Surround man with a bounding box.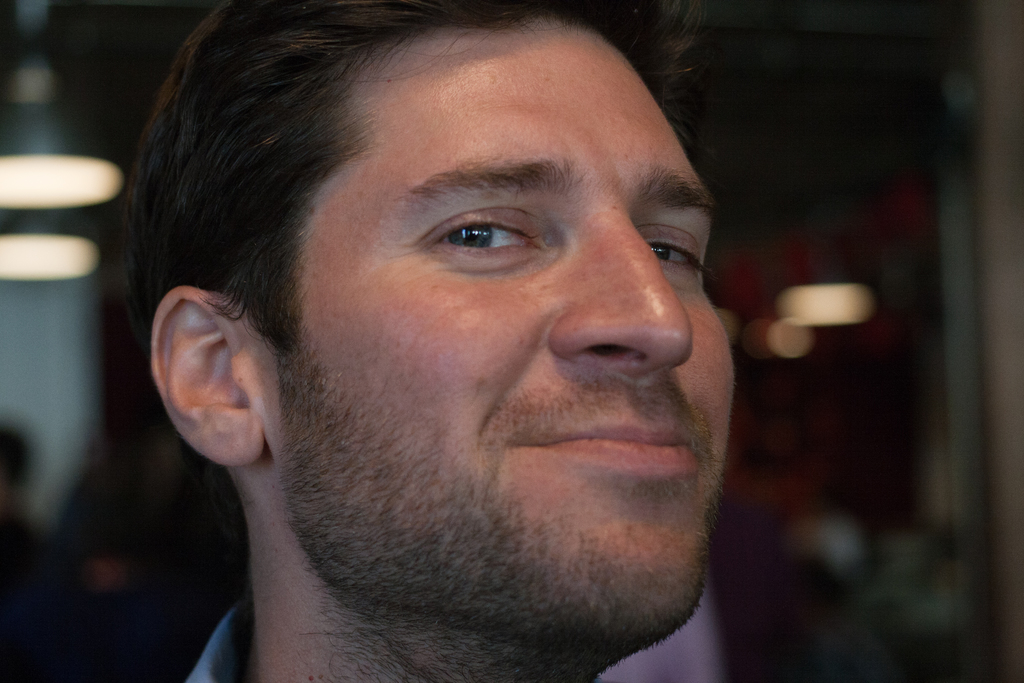
crop(97, 0, 755, 682).
